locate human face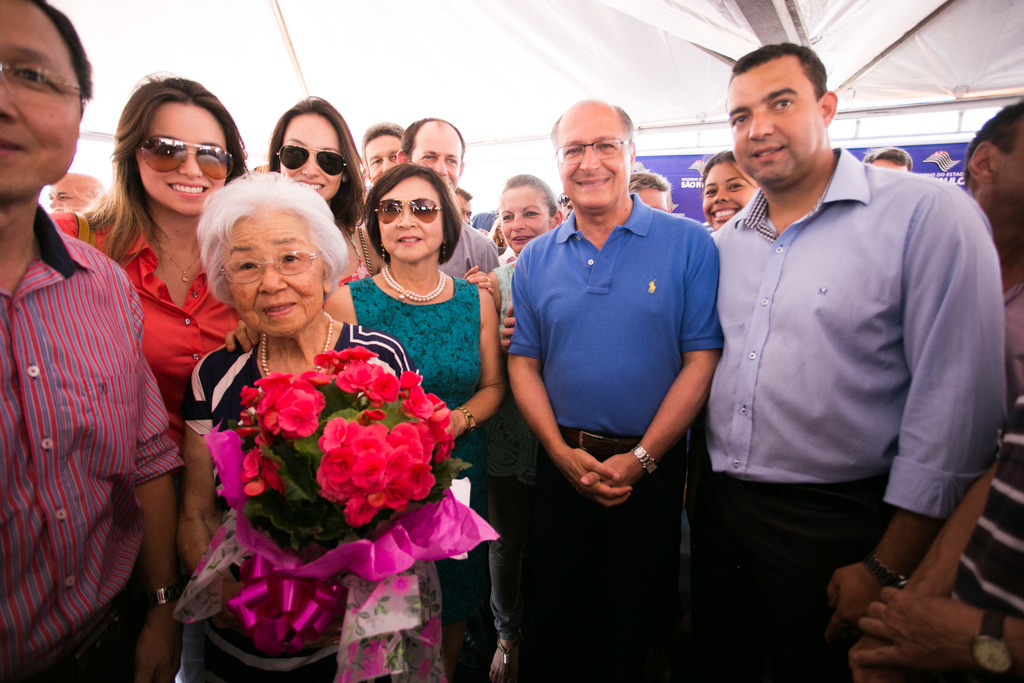
region(1004, 122, 1023, 206)
